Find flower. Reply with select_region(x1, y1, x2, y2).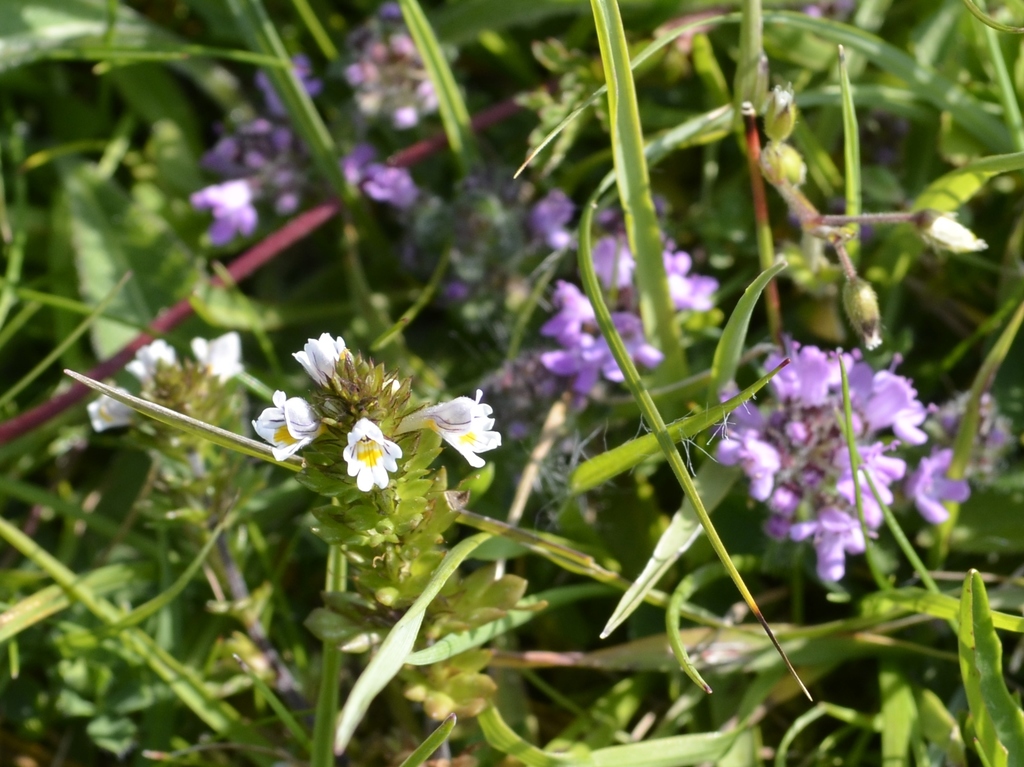
select_region(84, 382, 140, 436).
